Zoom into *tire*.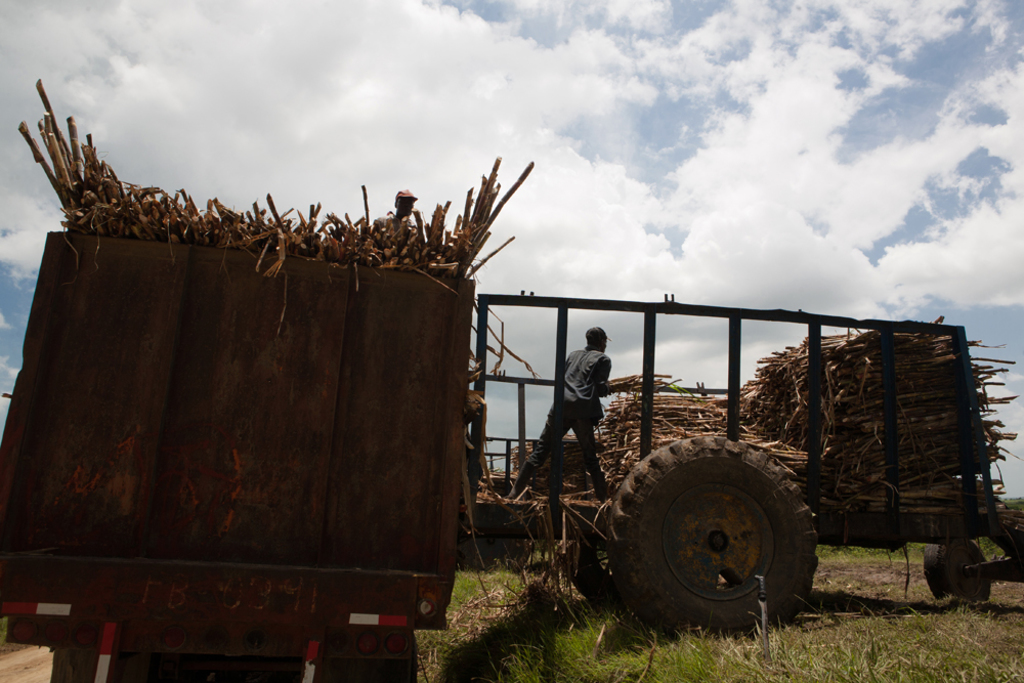
Zoom target: crop(614, 445, 829, 638).
